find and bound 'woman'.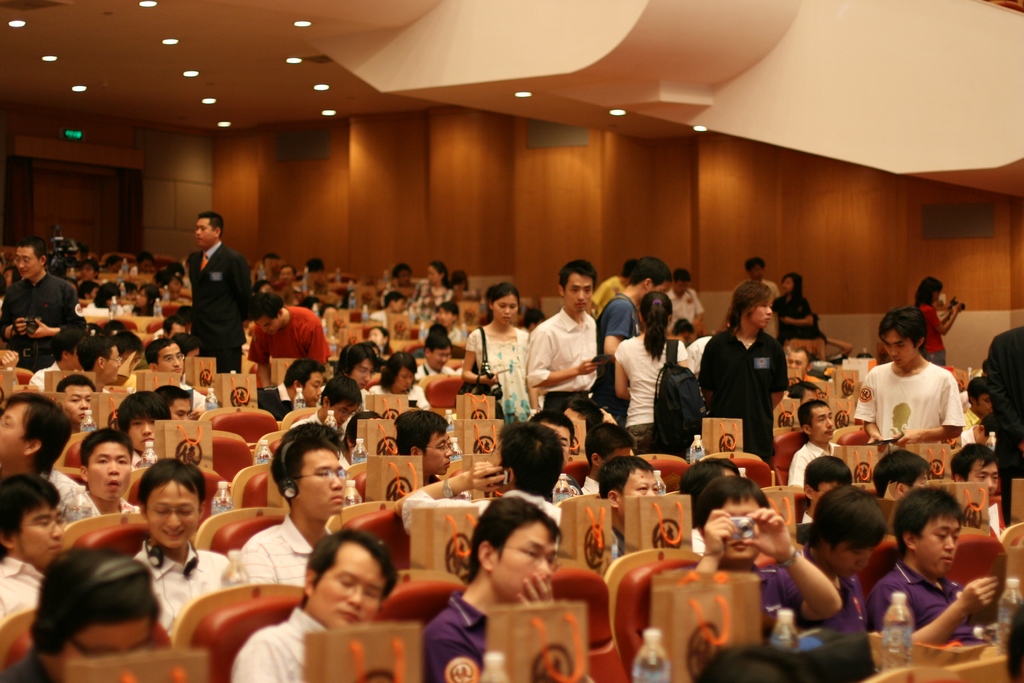
Bound: 696 276 790 457.
